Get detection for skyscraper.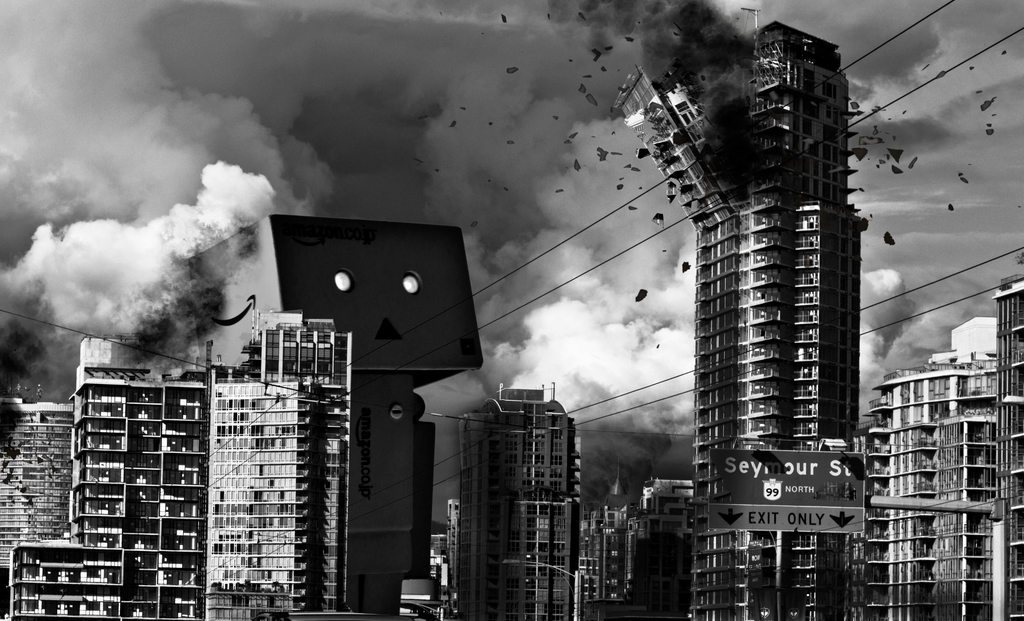
Detection: crop(13, 371, 205, 620).
